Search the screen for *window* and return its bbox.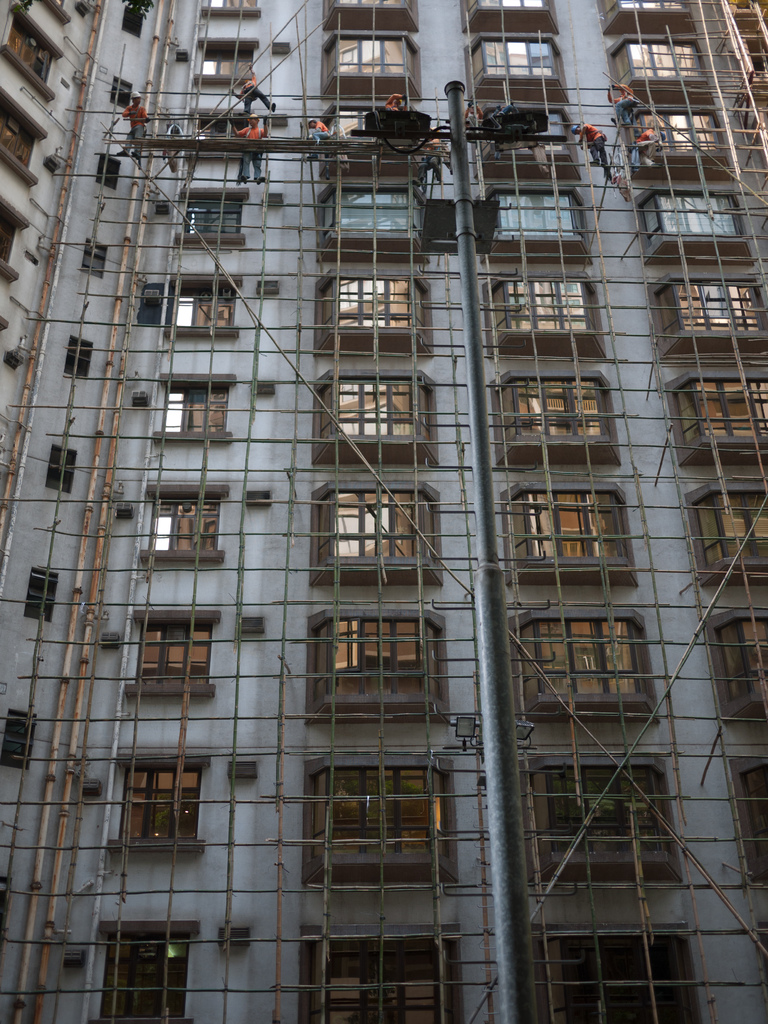
Found: pyautogui.locateOnScreen(493, 476, 642, 586).
